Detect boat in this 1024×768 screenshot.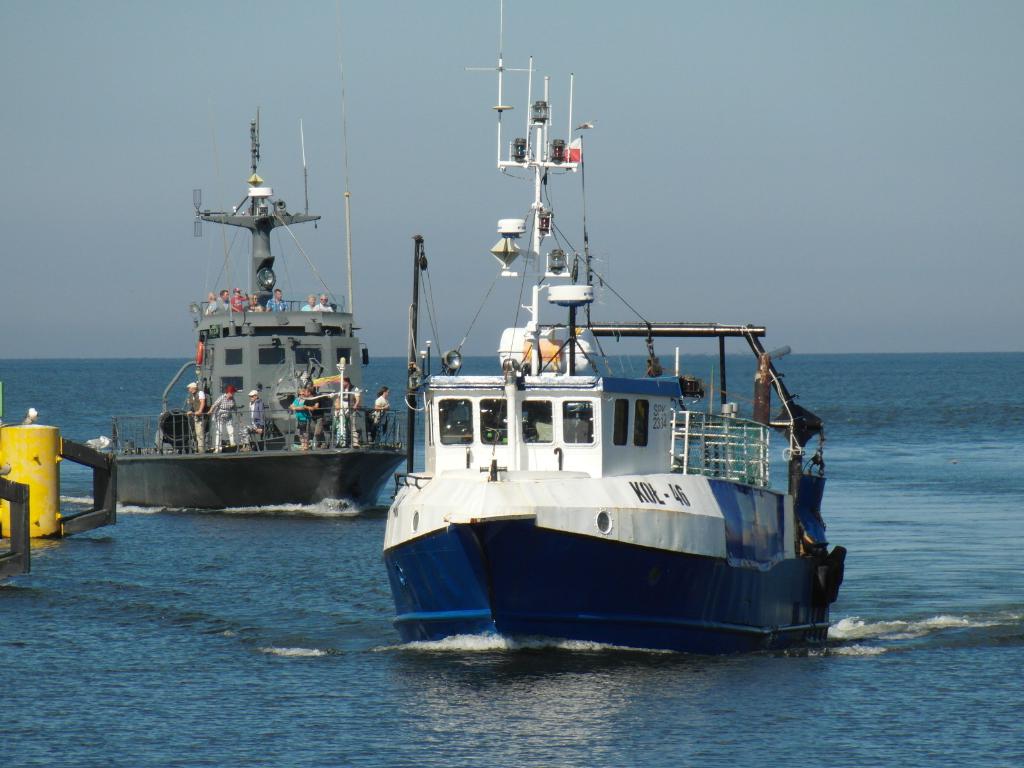
Detection: {"x1": 95, "y1": 105, "x2": 412, "y2": 522}.
